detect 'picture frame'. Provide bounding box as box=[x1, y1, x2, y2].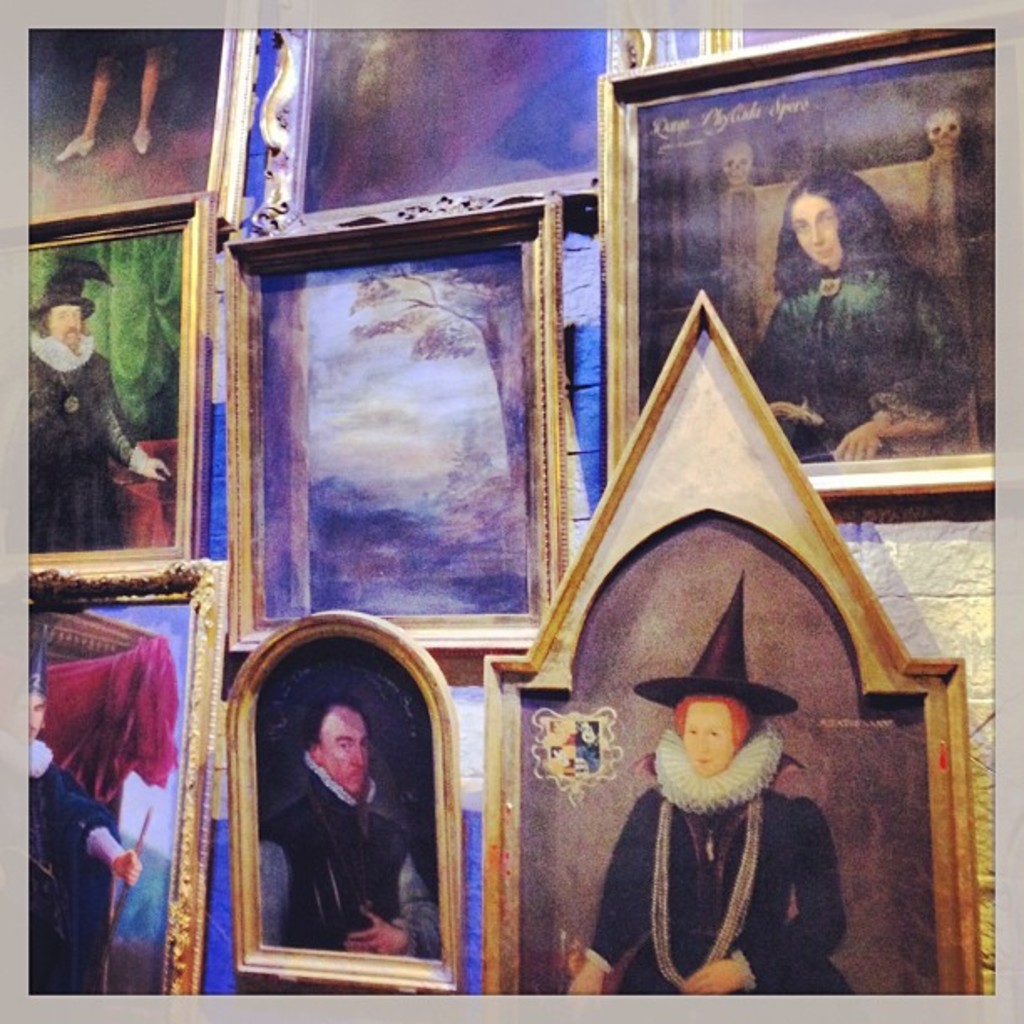
box=[248, 27, 658, 239].
